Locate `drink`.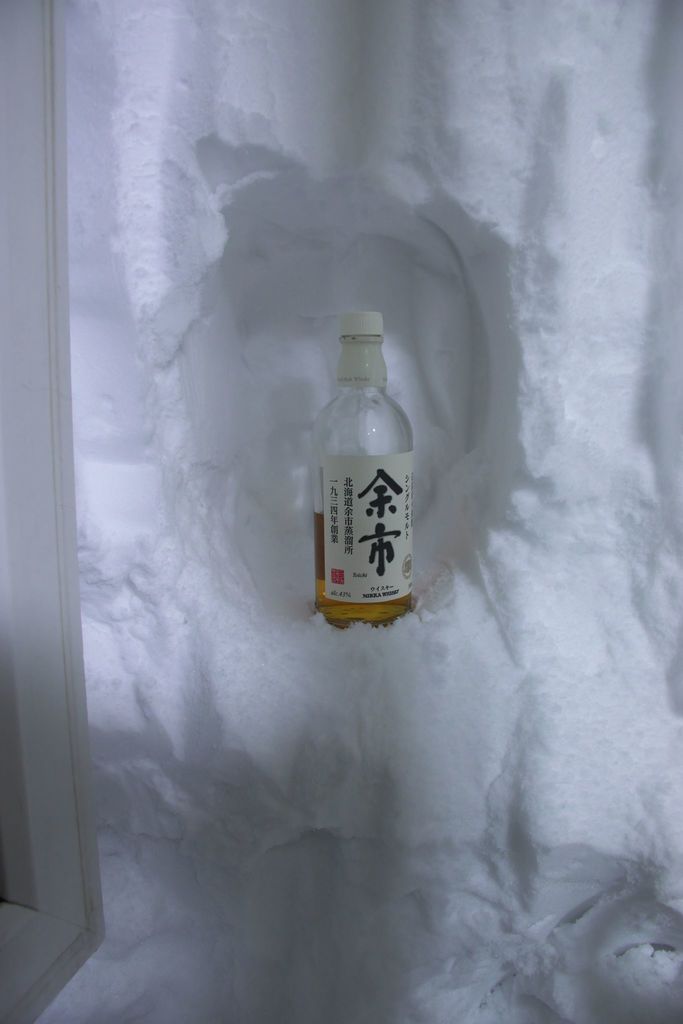
Bounding box: <region>306, 307, 427, 636</region>.
